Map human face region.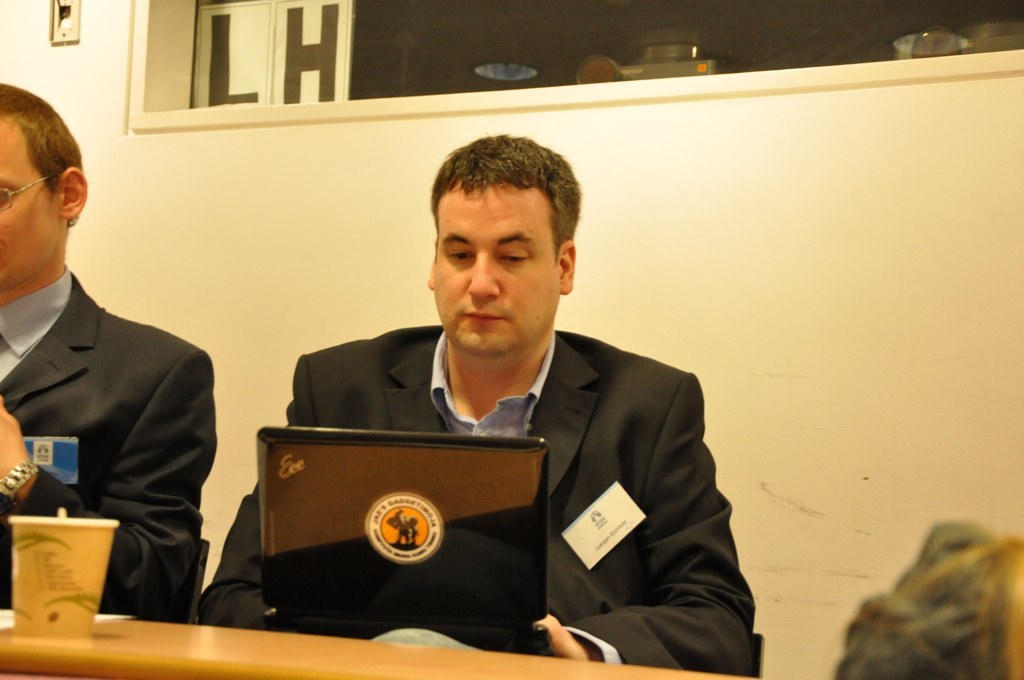
Mapped to Rect(429, 183, 557, 361).
